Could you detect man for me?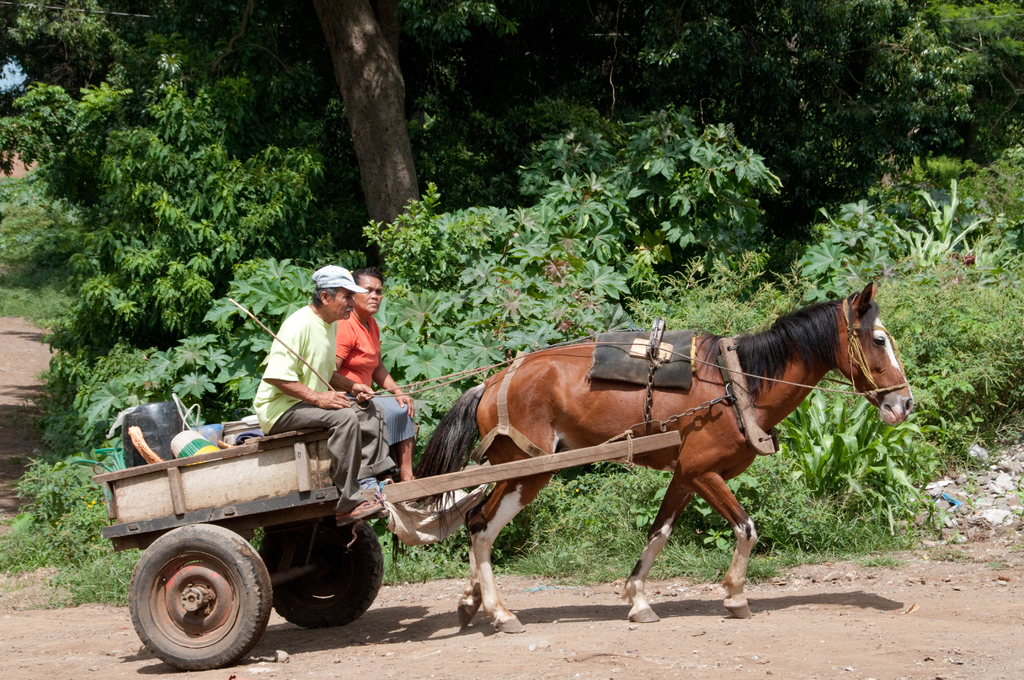
Detection result: detection(252, 264, 395, 532).
